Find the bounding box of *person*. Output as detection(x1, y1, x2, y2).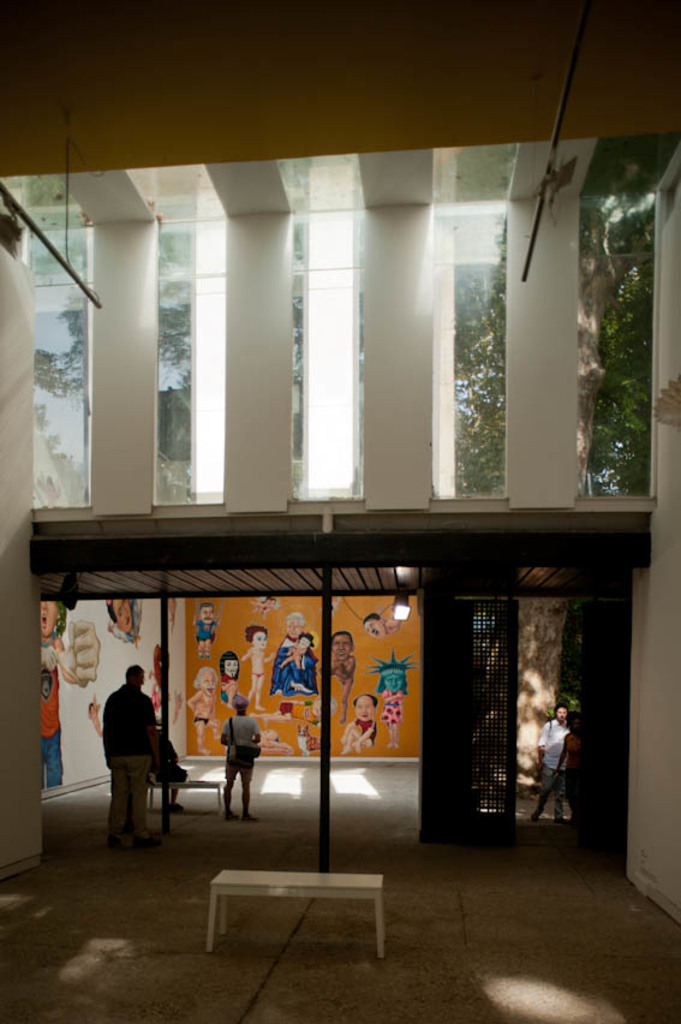
detection(365, 608, 404, 638).
